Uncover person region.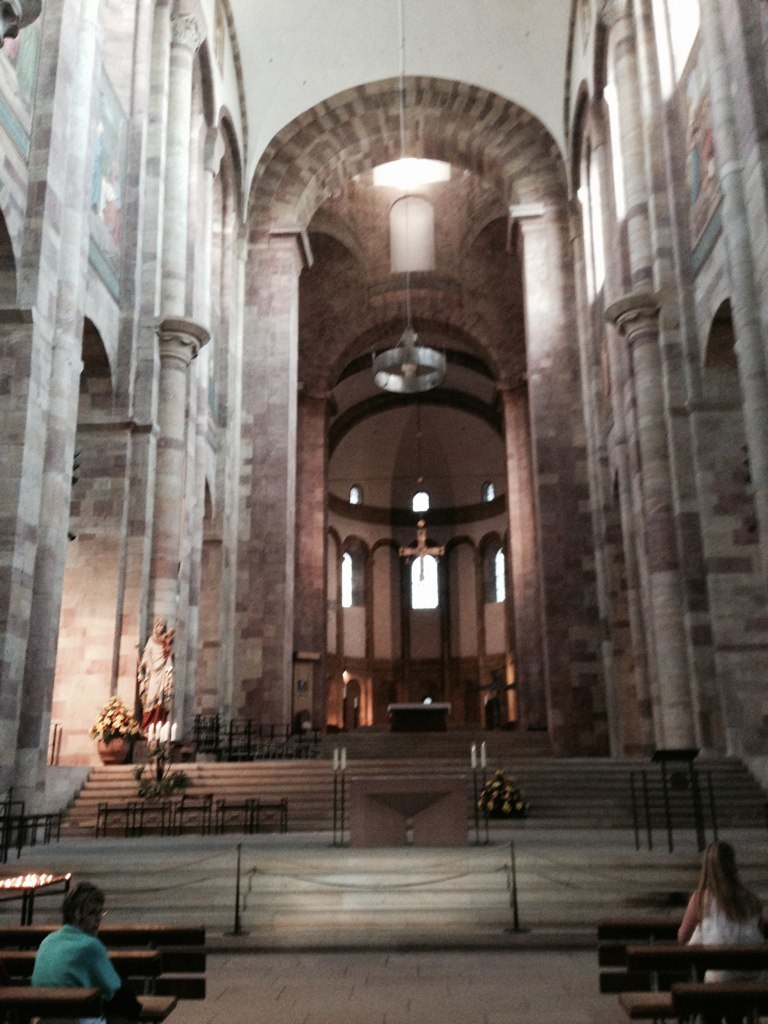
Uncovered: [132, 618, 178, 751].
